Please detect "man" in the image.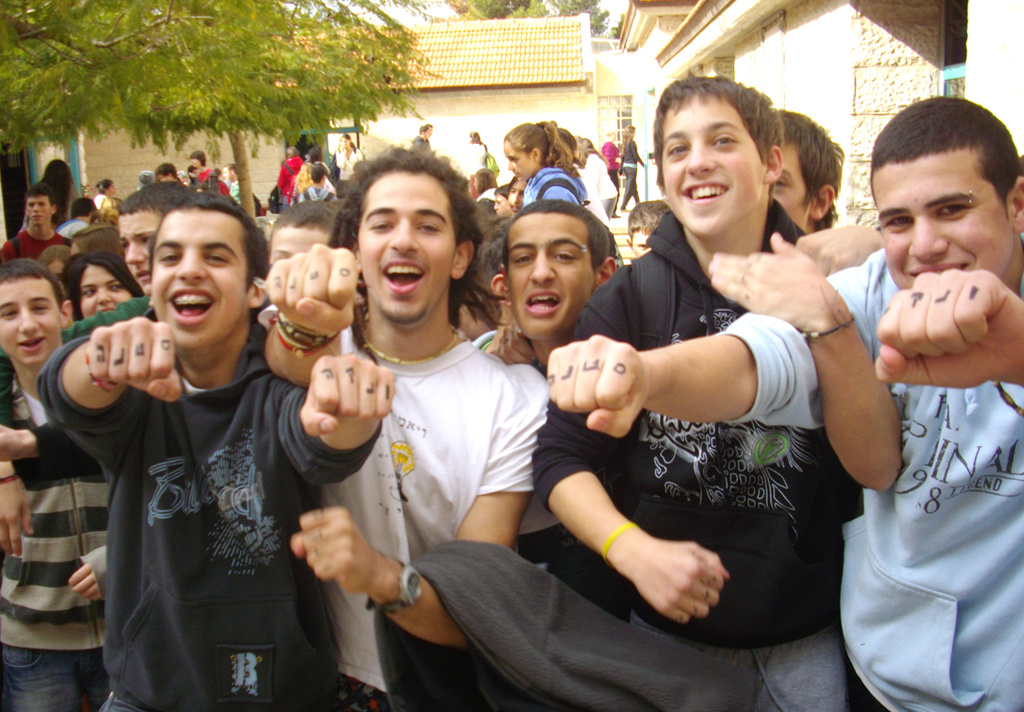
pyautogui.locateOnScreen(0, 185, 72, 267).
